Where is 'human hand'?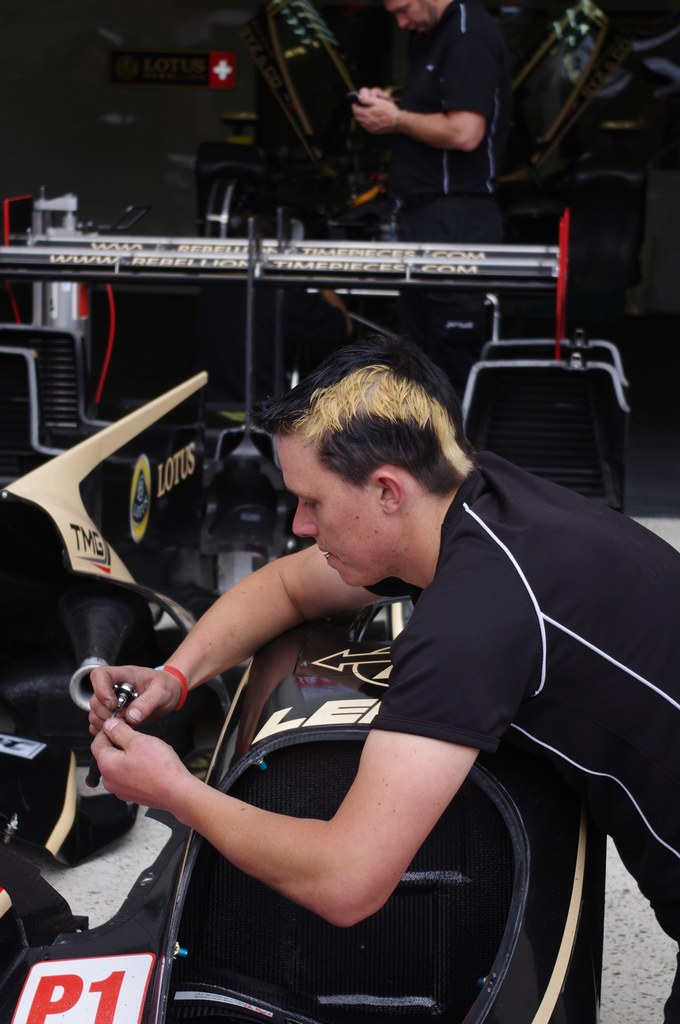
box=[83, 660, 178, 732].
